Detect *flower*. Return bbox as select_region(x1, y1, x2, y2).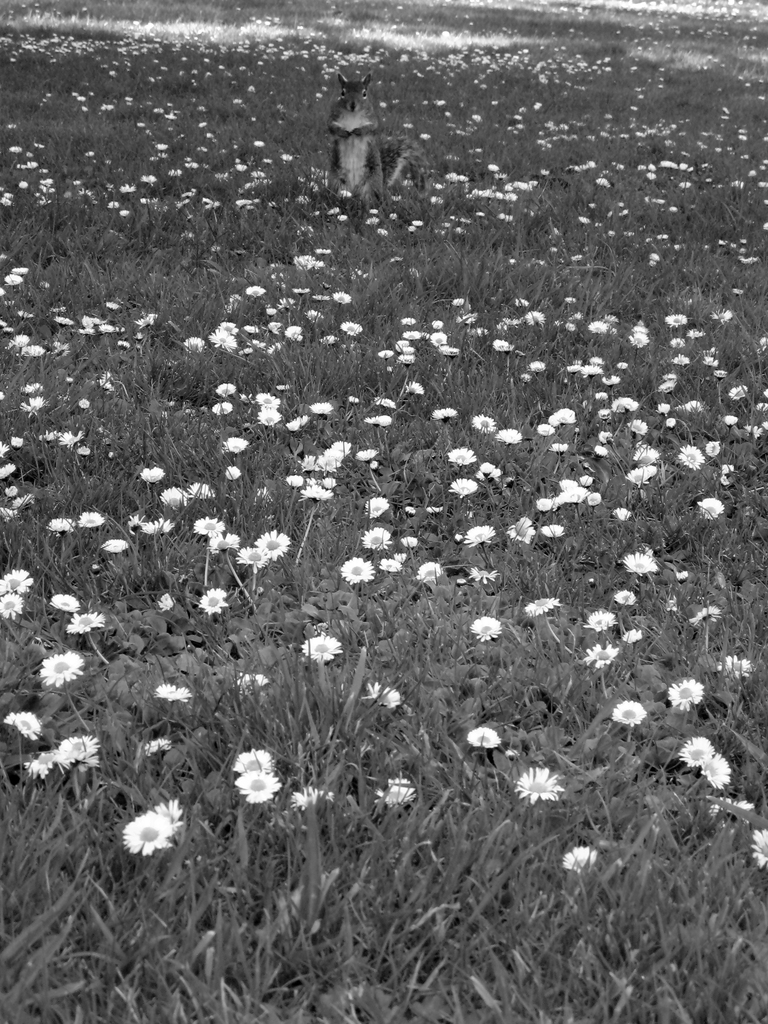
select_region(150, 682, 191, 710).
